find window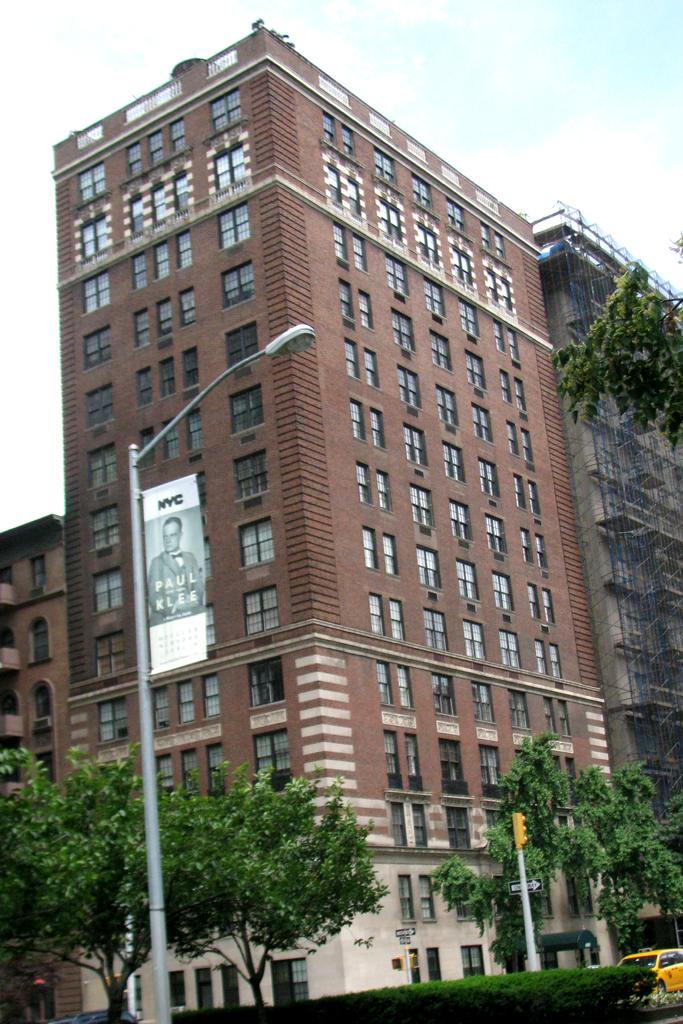
{"left": 34, "top": 753, "right": 55, "bottom": 790}
